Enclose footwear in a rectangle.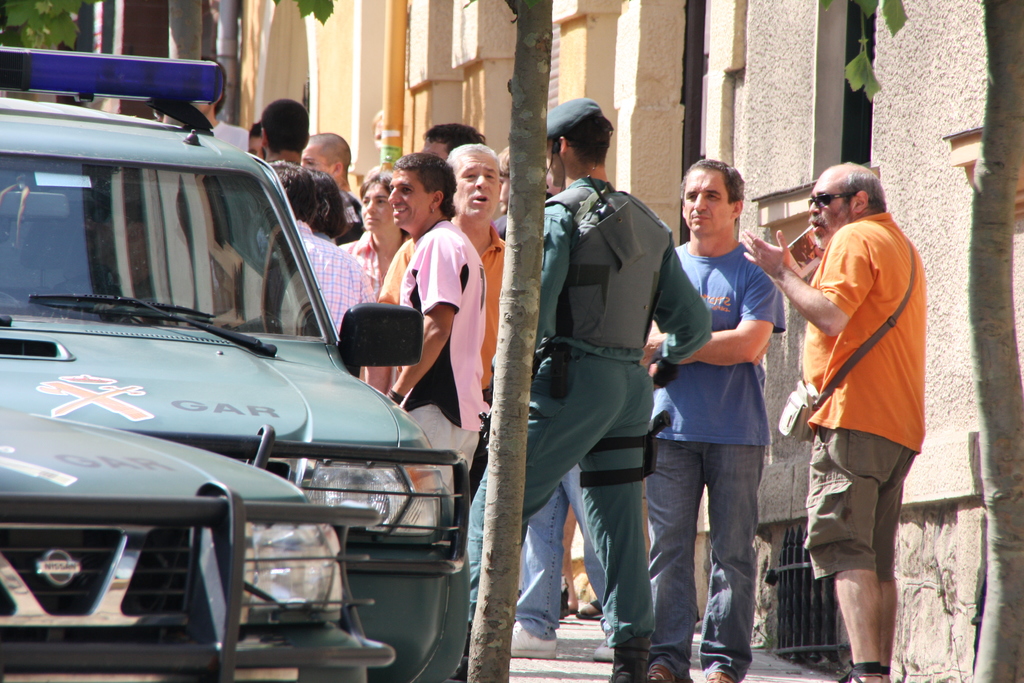
l=510, t=621, r=557, b=659.
